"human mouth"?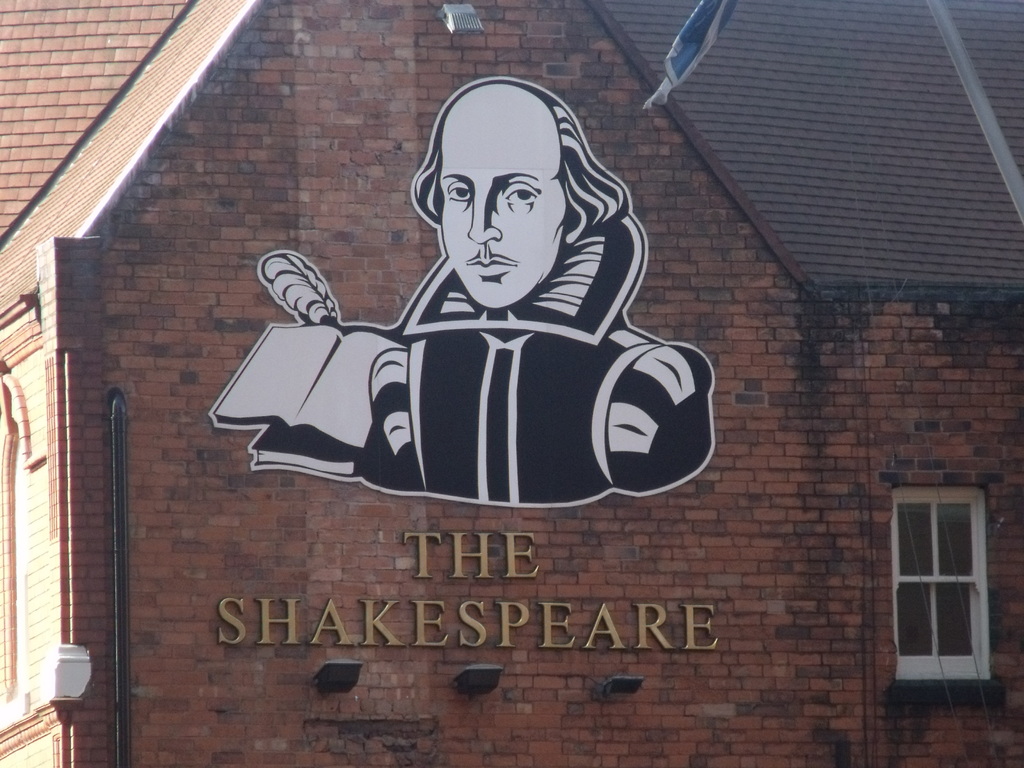
(left=466, top=248, right=515, bottom=284)
